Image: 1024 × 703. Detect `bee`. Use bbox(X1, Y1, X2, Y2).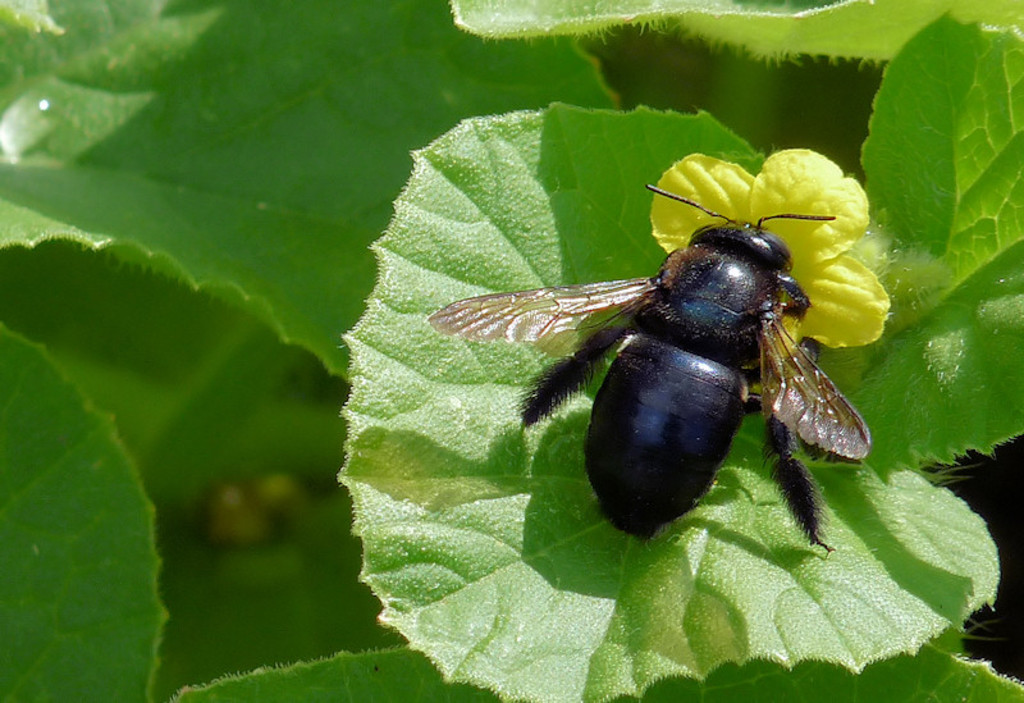
bbox(426, 175, 868, 593).
